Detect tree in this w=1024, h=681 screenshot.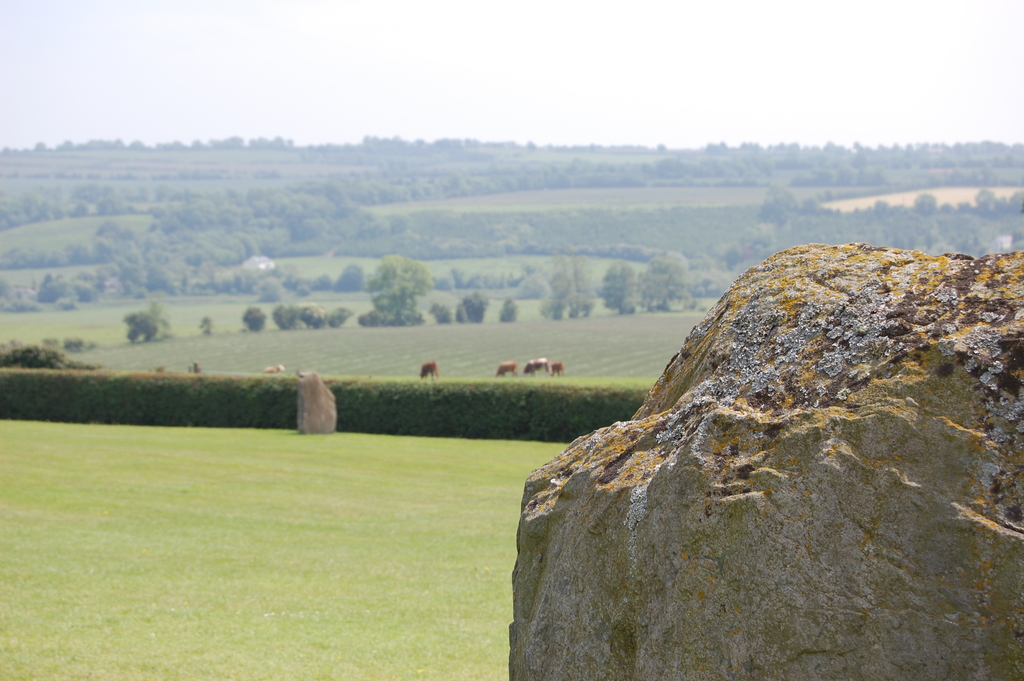
Detection: box(328, 304, 355, 326).
